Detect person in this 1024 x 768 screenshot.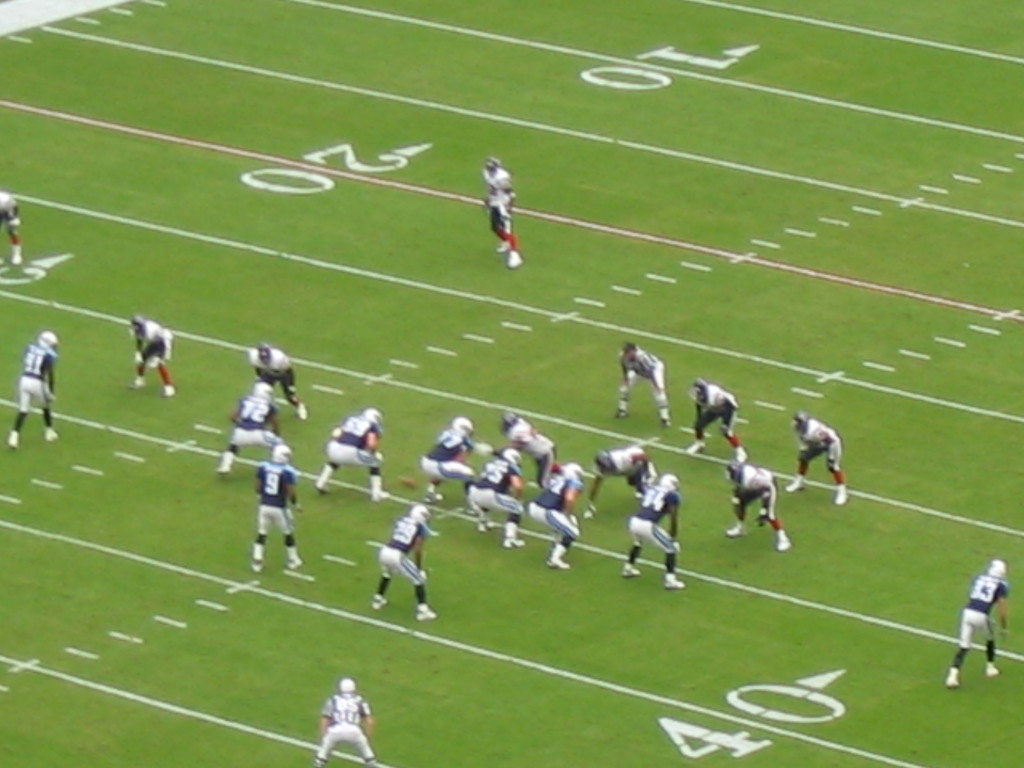
Detection: 252:442:304:577.
